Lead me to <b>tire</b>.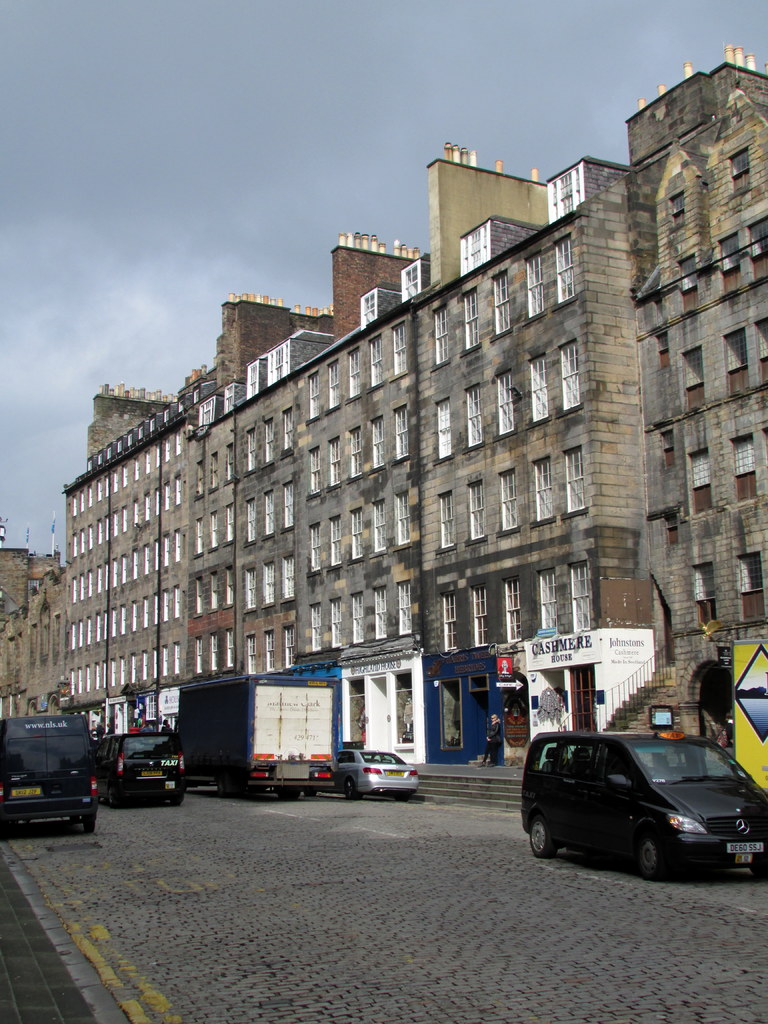
Lead to locate(0, 818, 12, 840).
